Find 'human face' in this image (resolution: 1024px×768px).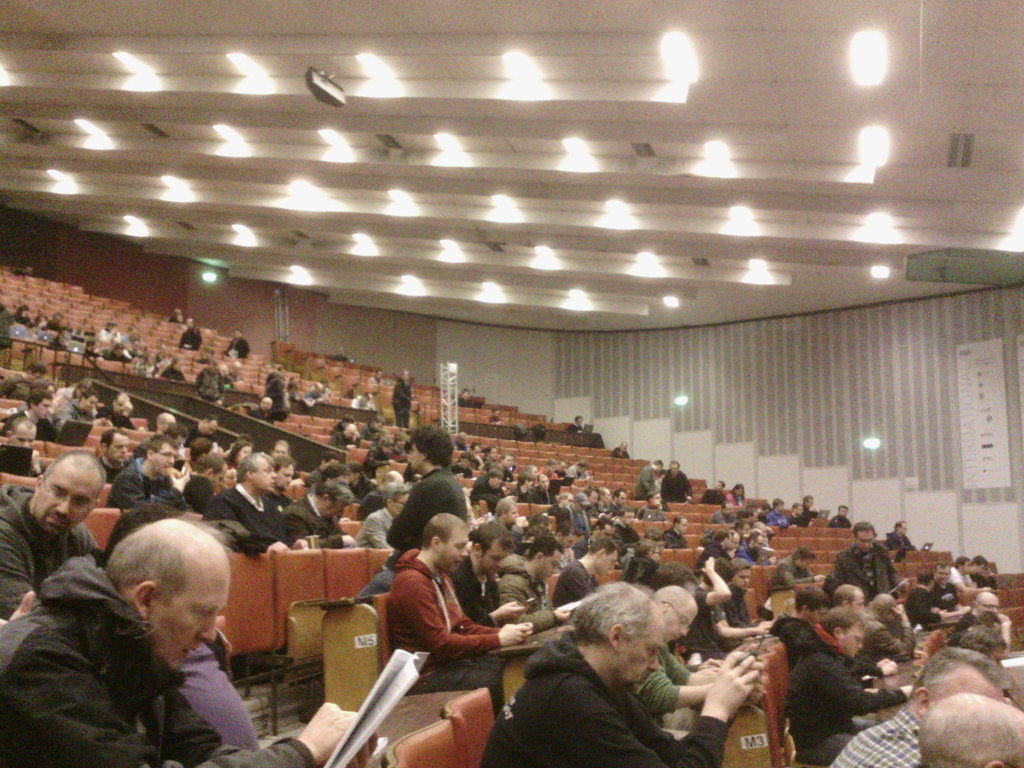
<bbox>596, 547, 624, 576</bbox>.
